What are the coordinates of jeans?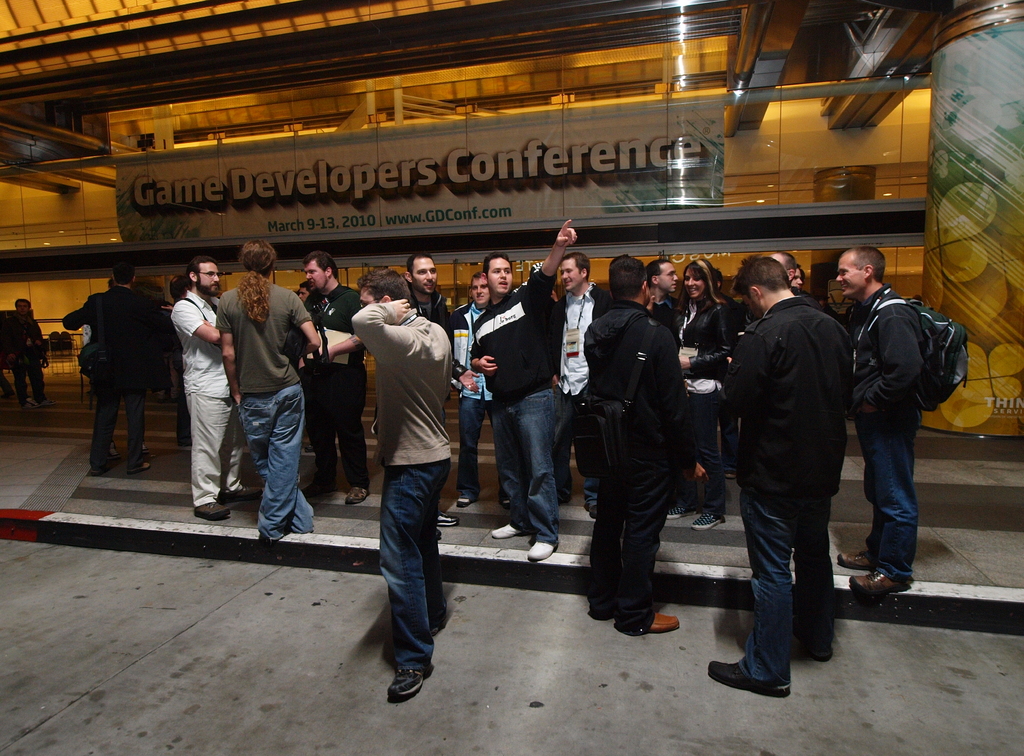
{"x1": 175, "y1": 395, "x2": 184, "y2": 445}.
